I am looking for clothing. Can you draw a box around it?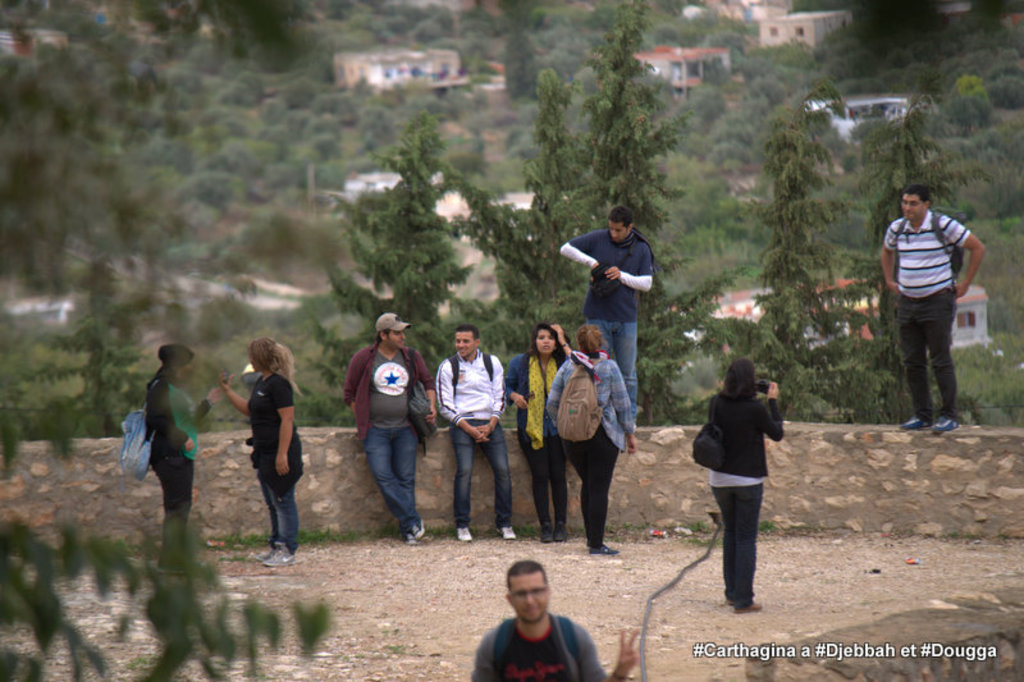
Sure, the bounding box is (x1=436, y1=358, x2=509, y2=522).
